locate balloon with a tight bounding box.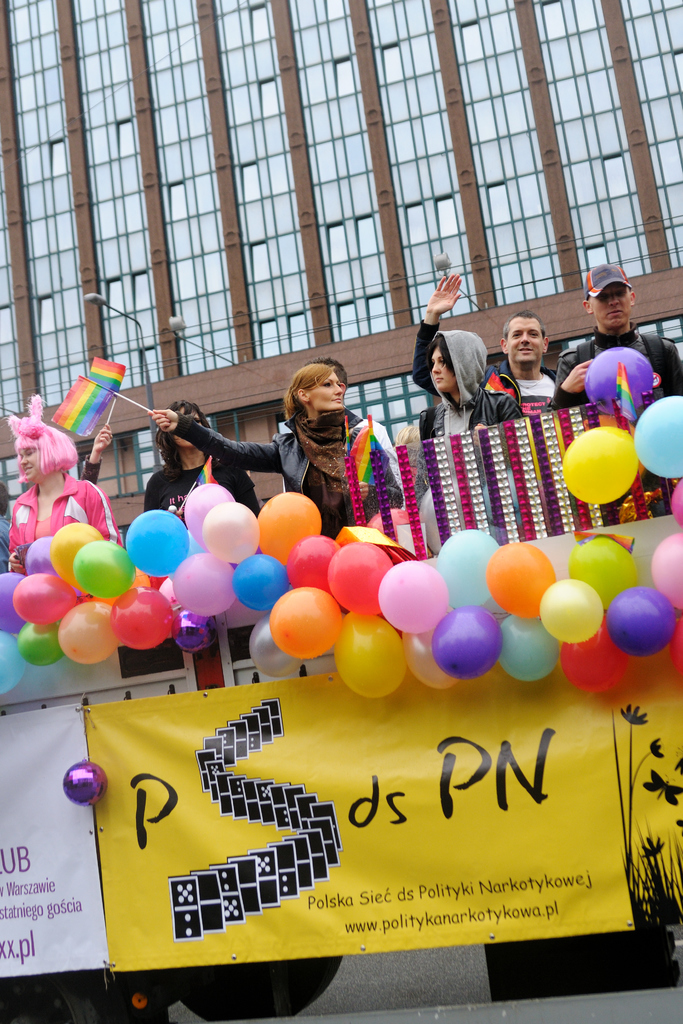
58,598,120,660.
